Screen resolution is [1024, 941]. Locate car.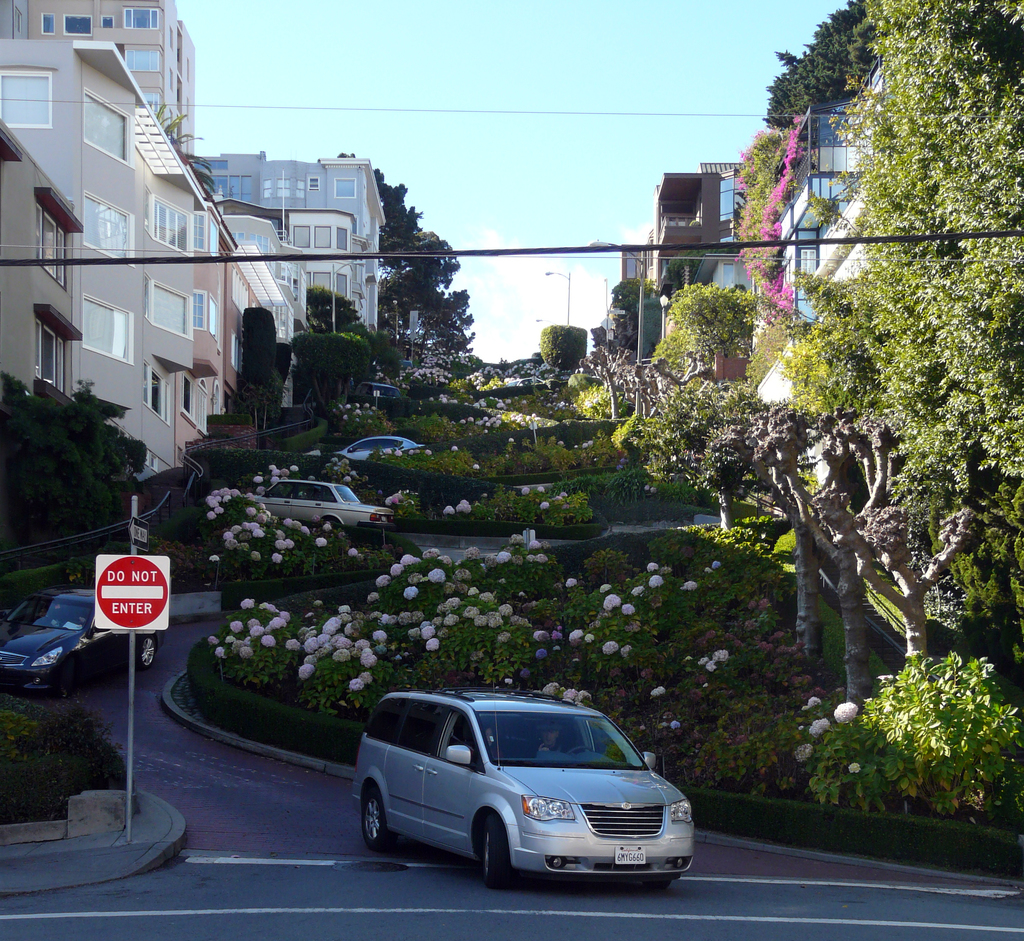
6,583,163,700.
